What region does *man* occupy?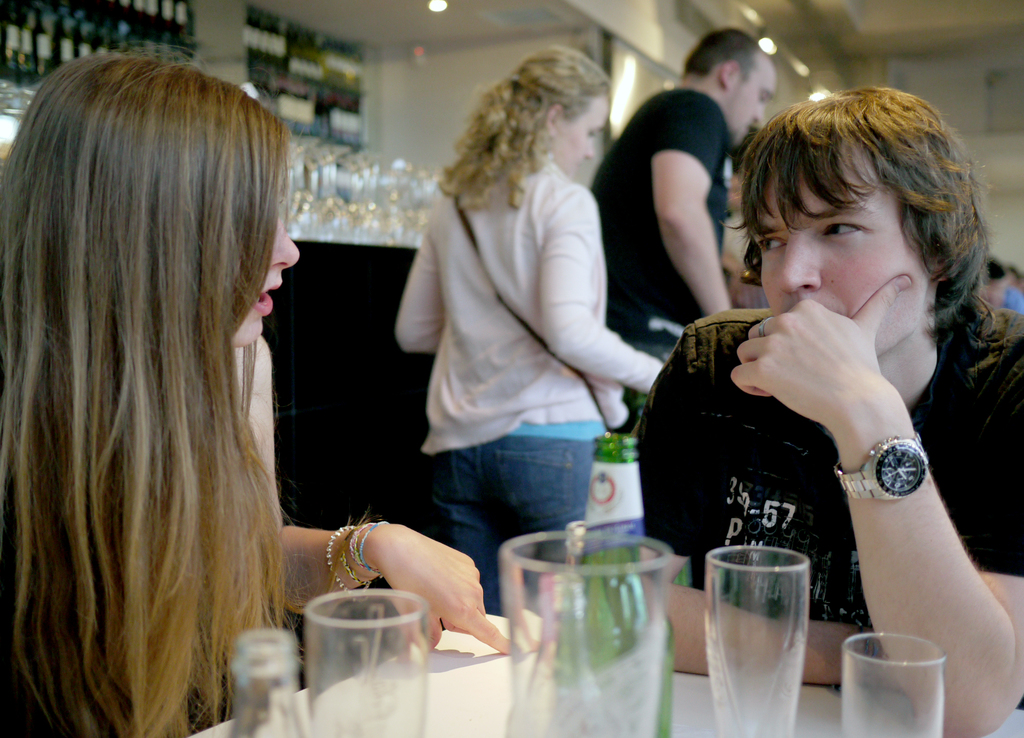
detection(611, 78, 1023, 737).
